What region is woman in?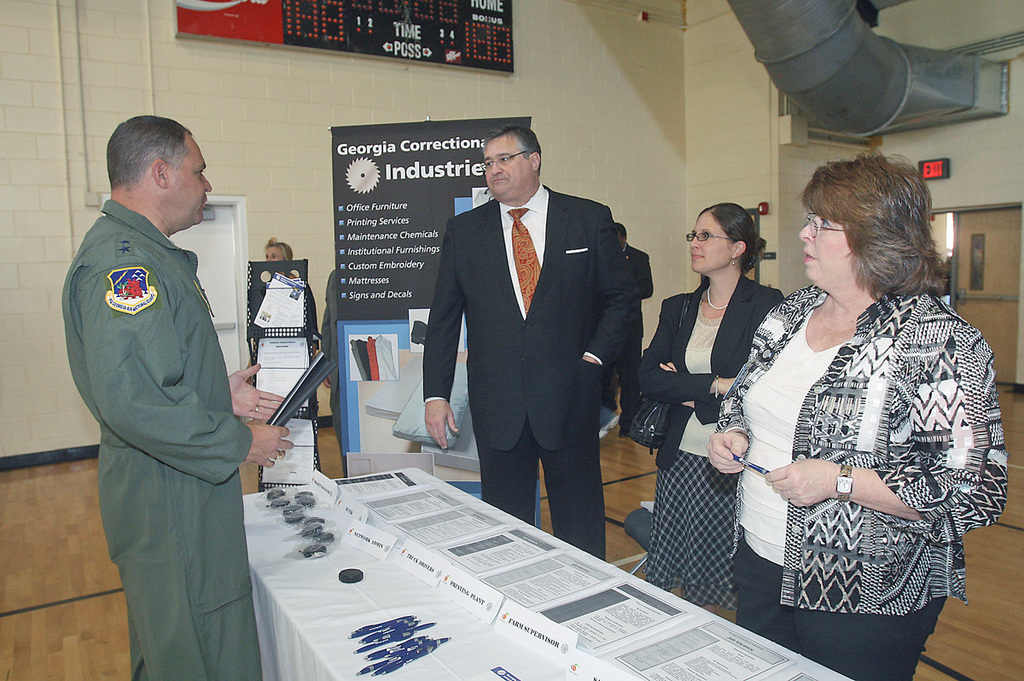
box(260, 233, 294, 265).
